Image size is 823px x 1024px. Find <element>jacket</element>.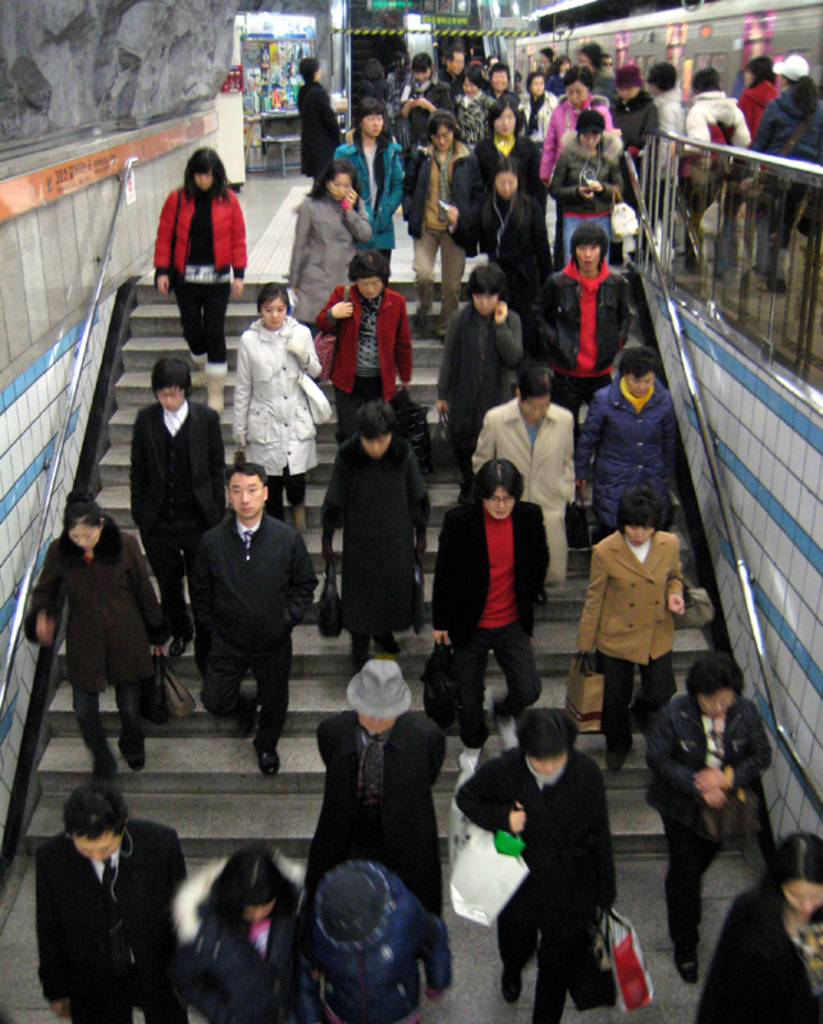
(301,710,453,902).
